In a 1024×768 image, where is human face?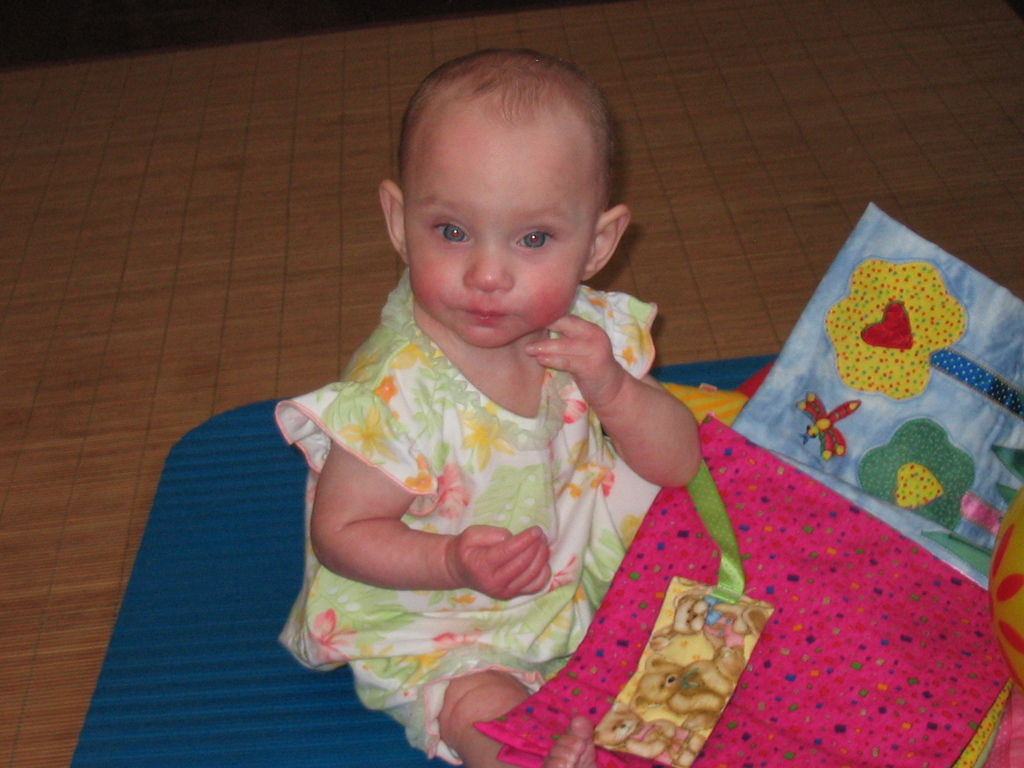
<bbox>408, 100, 600, 350</bbox>.
